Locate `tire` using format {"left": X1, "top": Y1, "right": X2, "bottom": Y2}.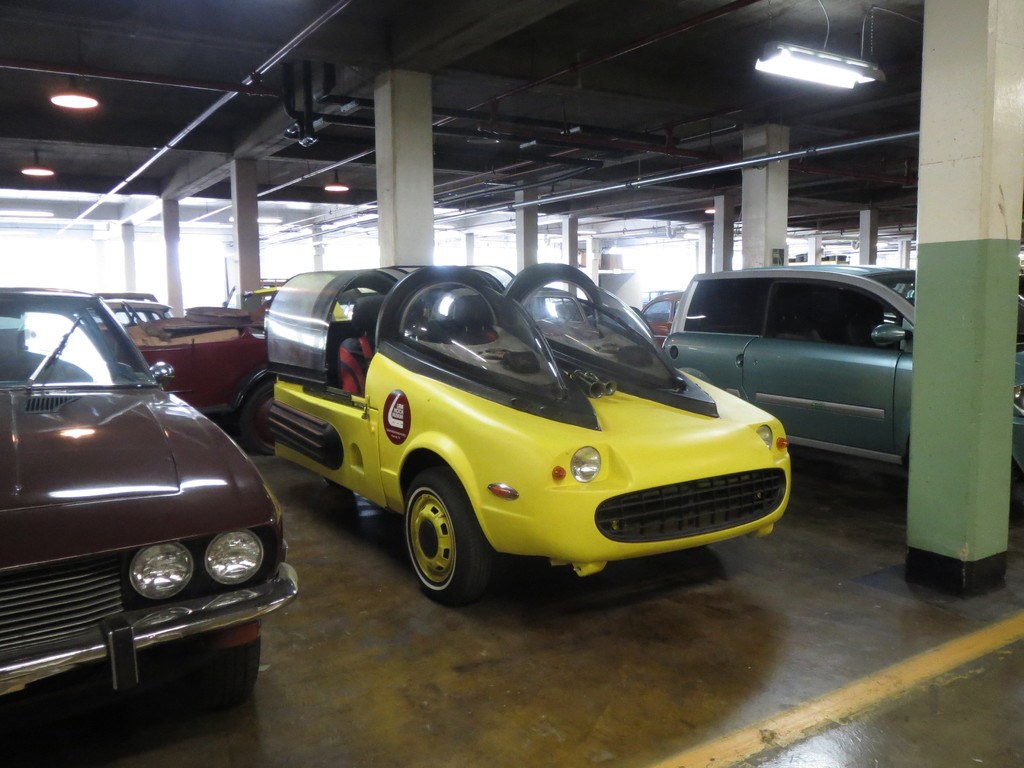
{"left": 393, "top": 476, "right": 479, "bottom": 608}.
